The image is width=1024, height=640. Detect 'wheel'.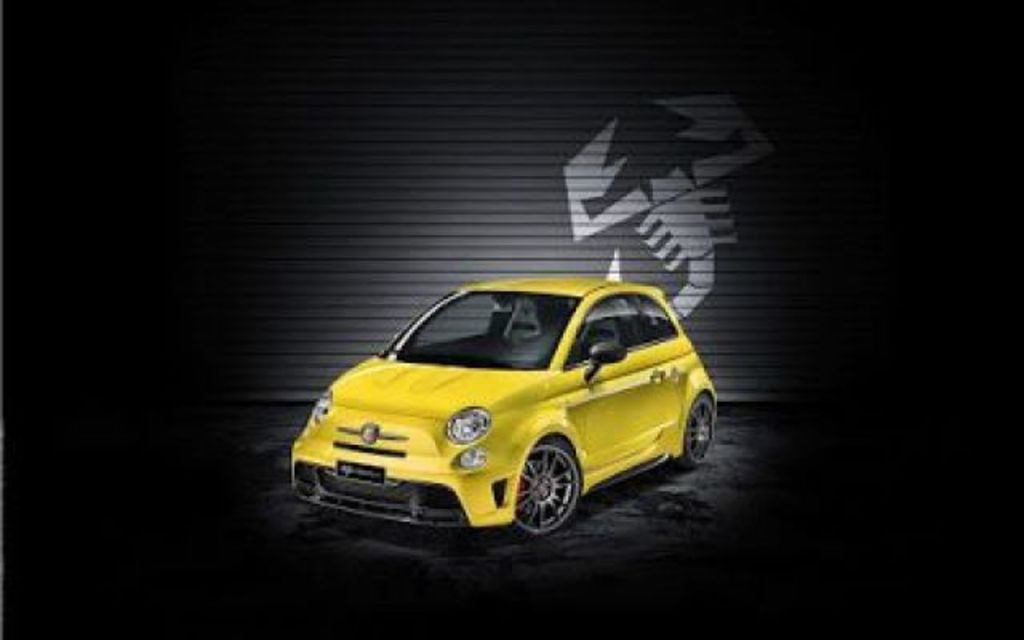
Detection: bbox(682, 389, 726, 466).
